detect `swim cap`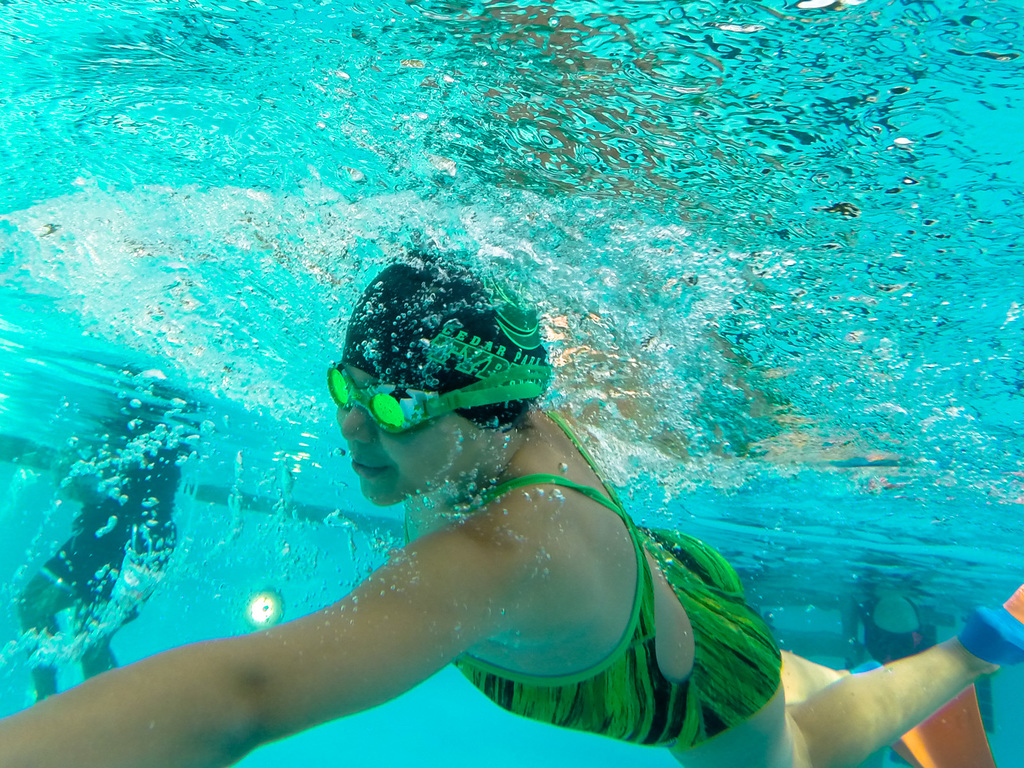
{"x1": 344, "y1": 248, "x2": 553, "y2": 430}
